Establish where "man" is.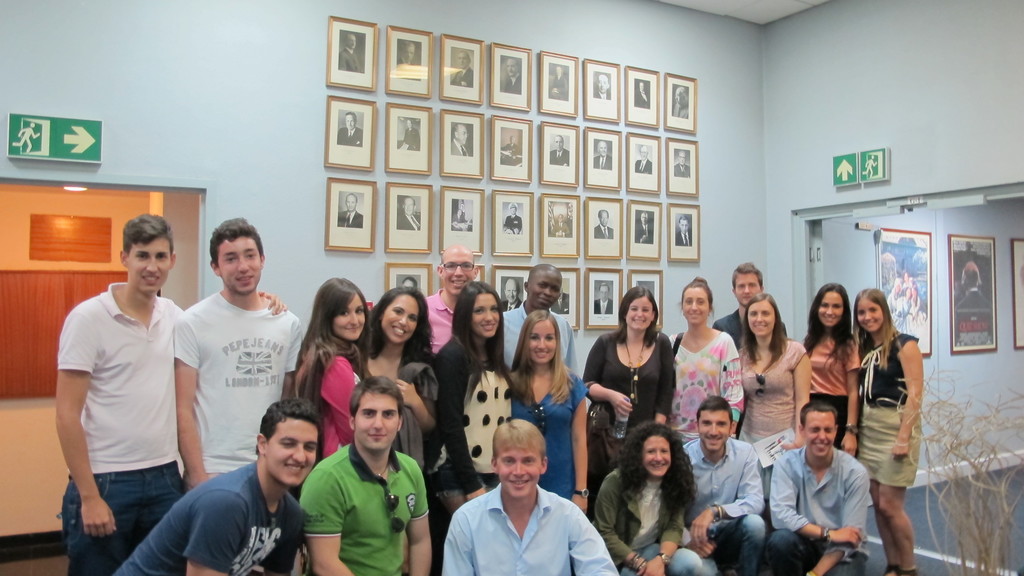
Established at locate(767, 399, 871, 575).
